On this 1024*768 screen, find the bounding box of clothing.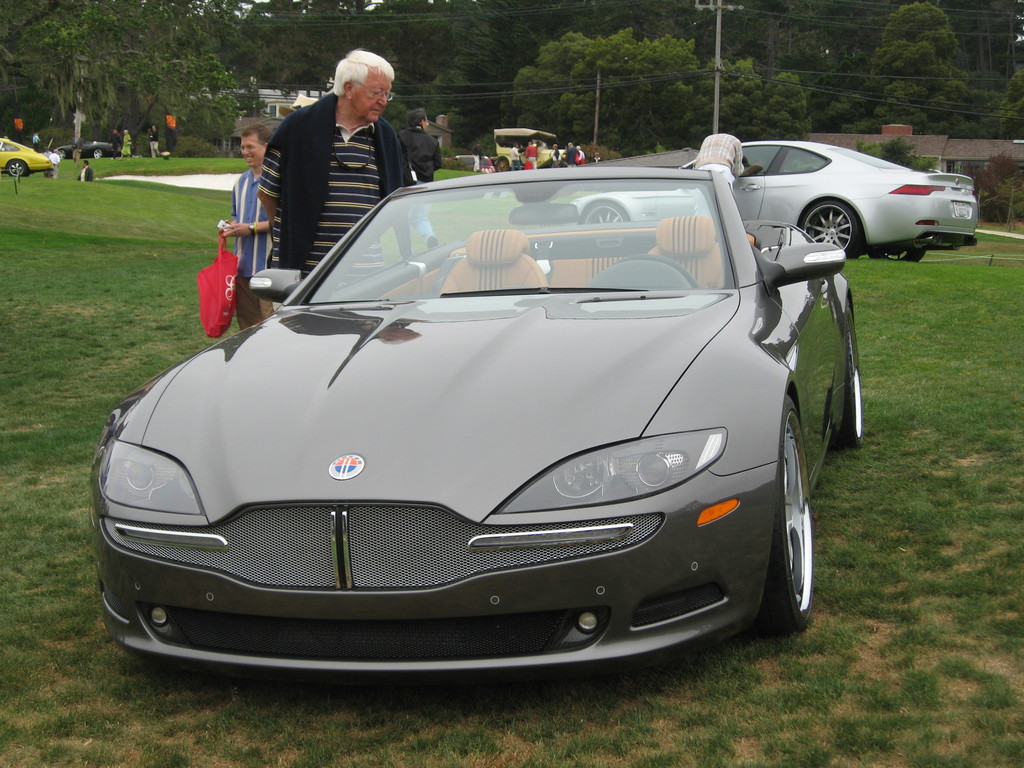
Bounding box: box(511, 147, 520, 170).
